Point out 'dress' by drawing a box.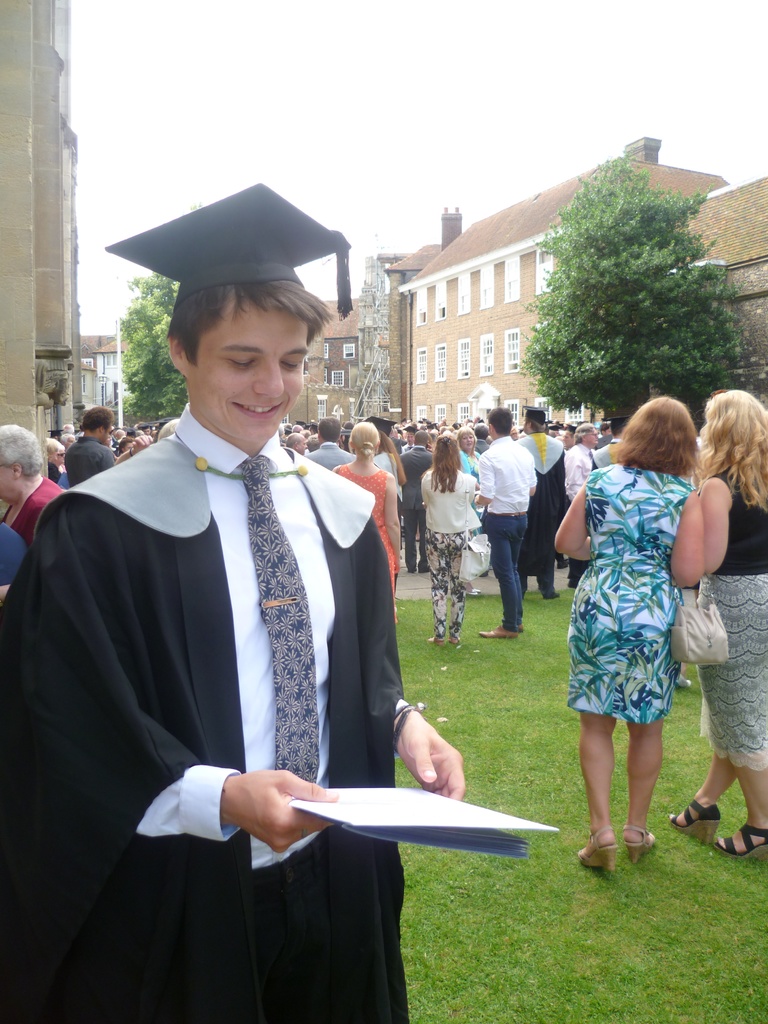
<region>565, 462, 689, 726</region>.
